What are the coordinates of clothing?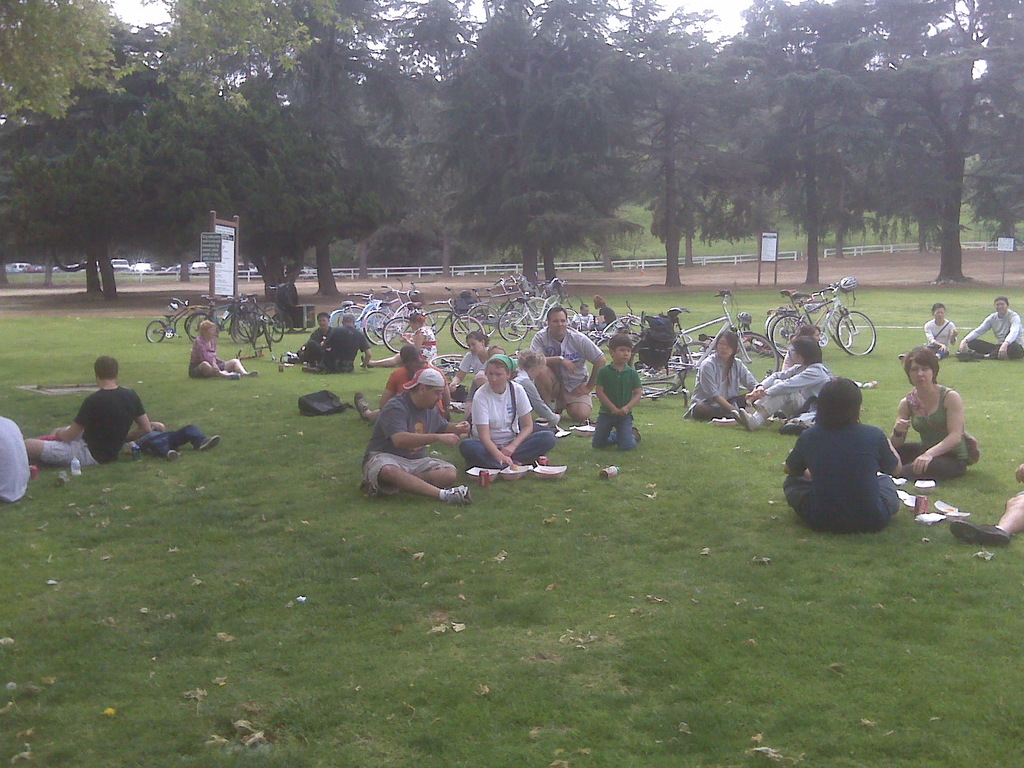
(x1=900, y1=380, x2=978, y2=484).
